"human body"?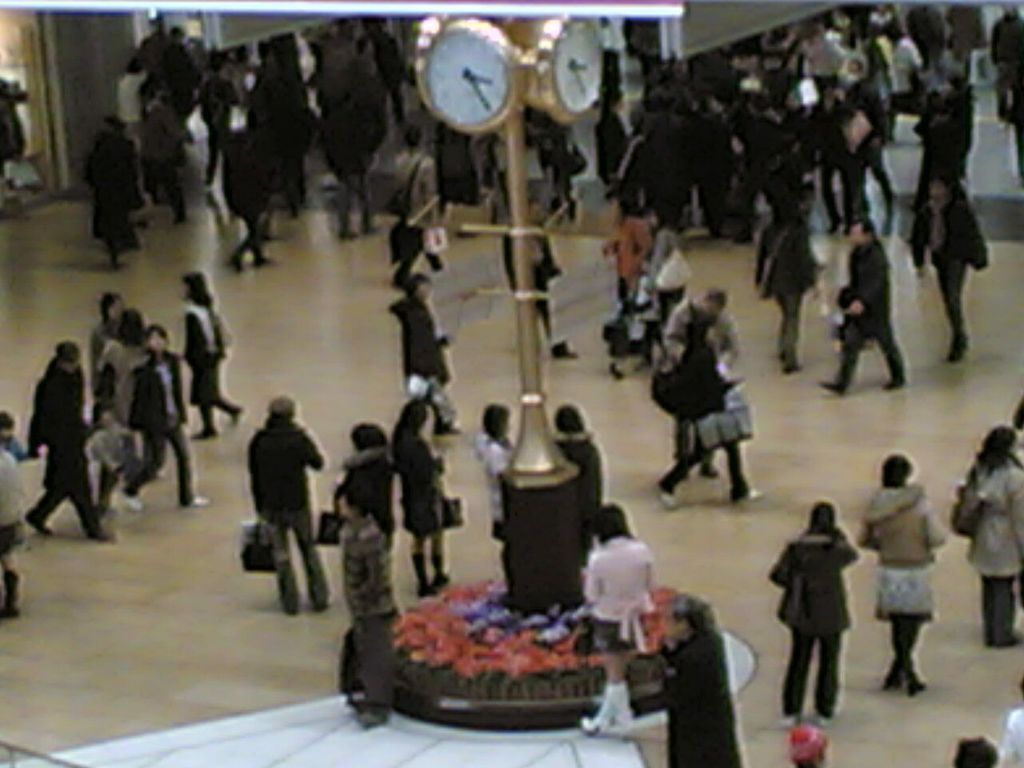
583:498:657:735
